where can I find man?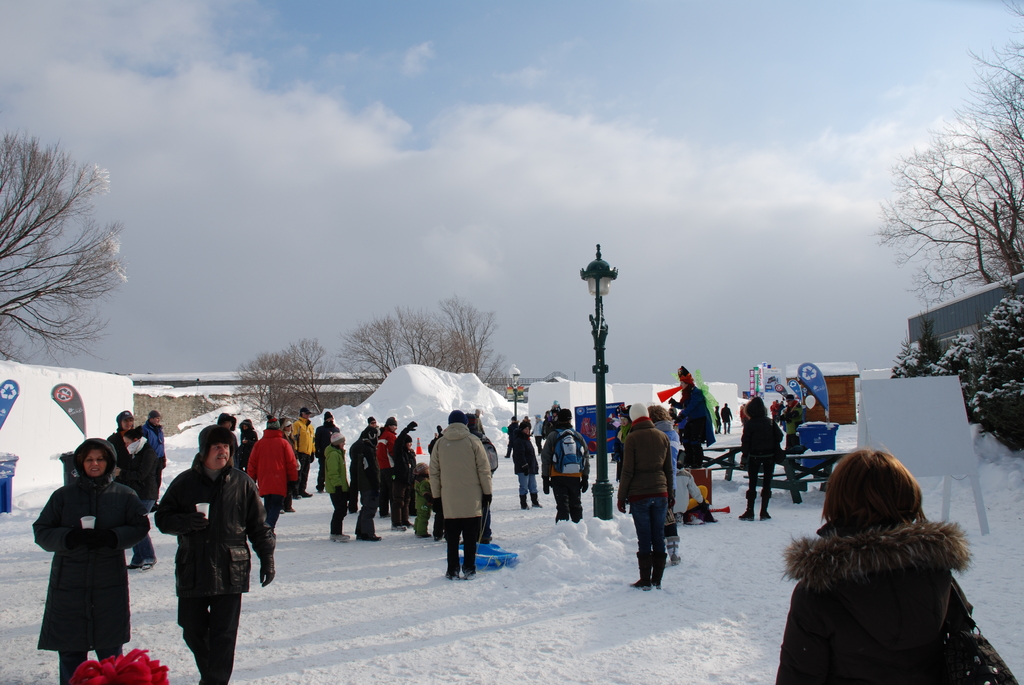
You can find it at rect(245, 417, 299, 535).
